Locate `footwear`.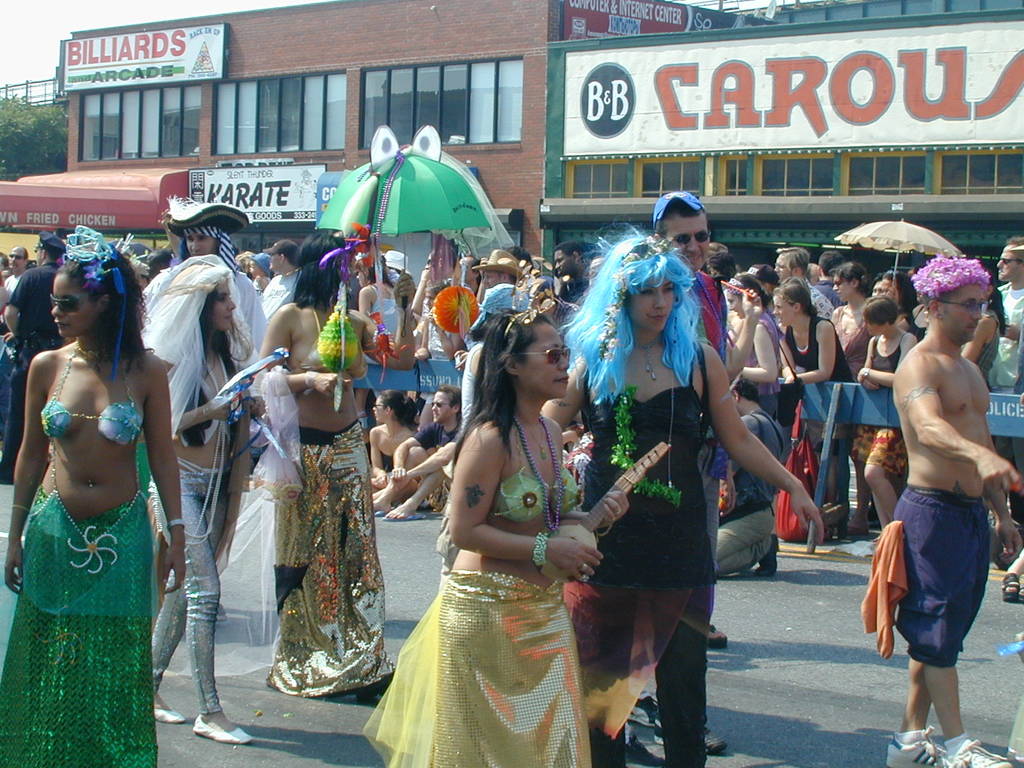
Bounding box: x1=945, y1=737, x2=1010, y2=767.
